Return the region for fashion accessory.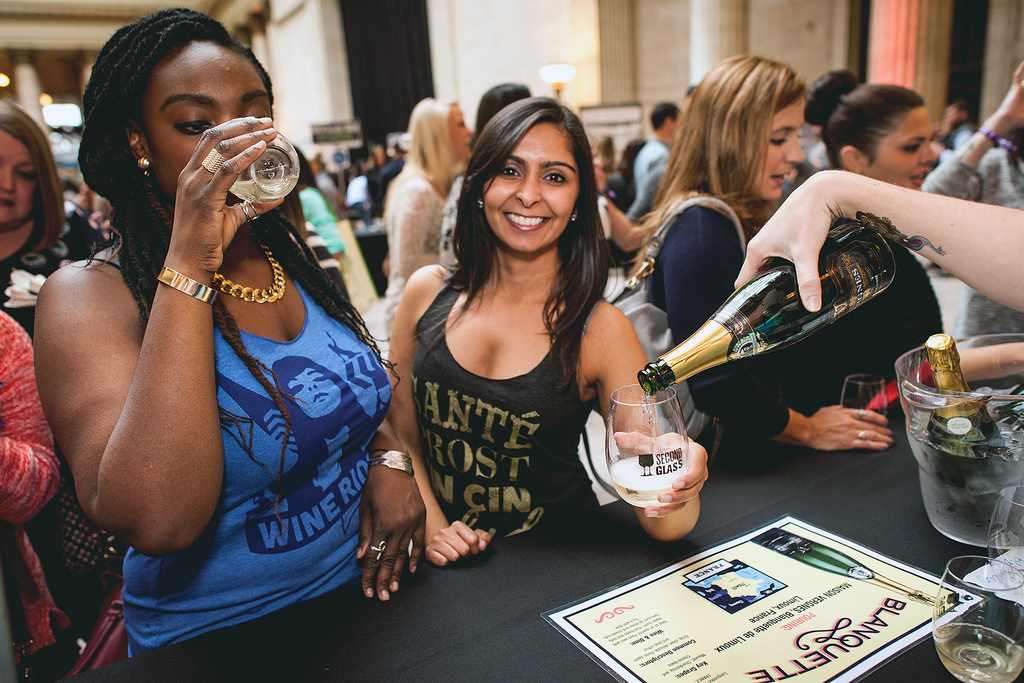
0:515:127:659.
